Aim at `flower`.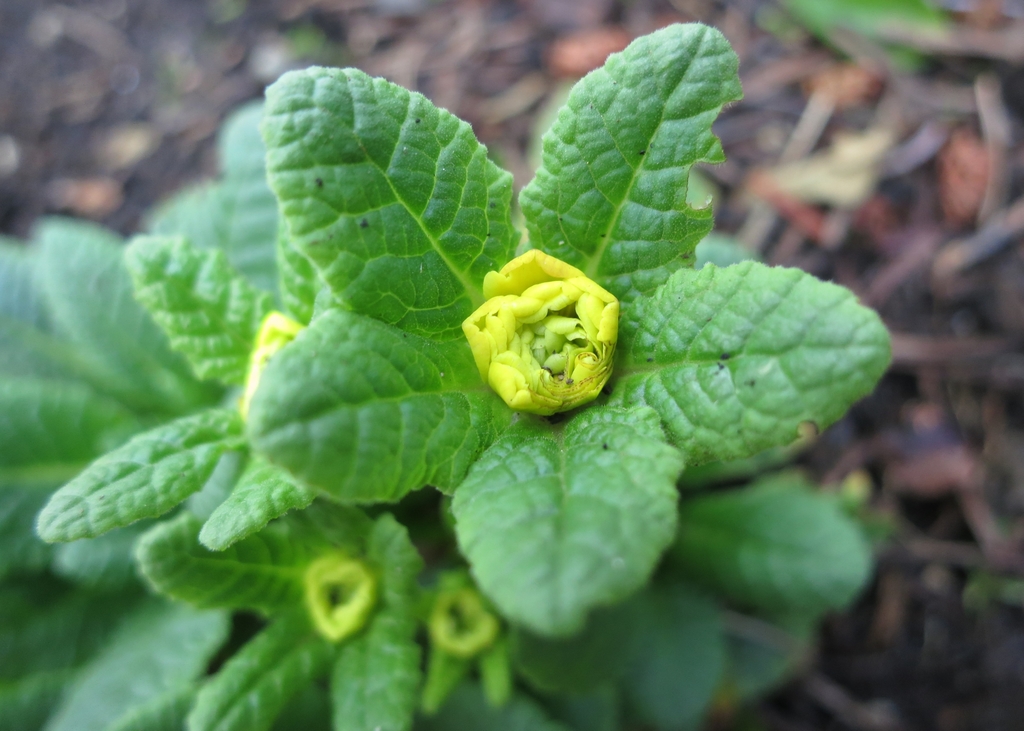
Aimed at (left=476, top=254, right=627, bottom=417).
